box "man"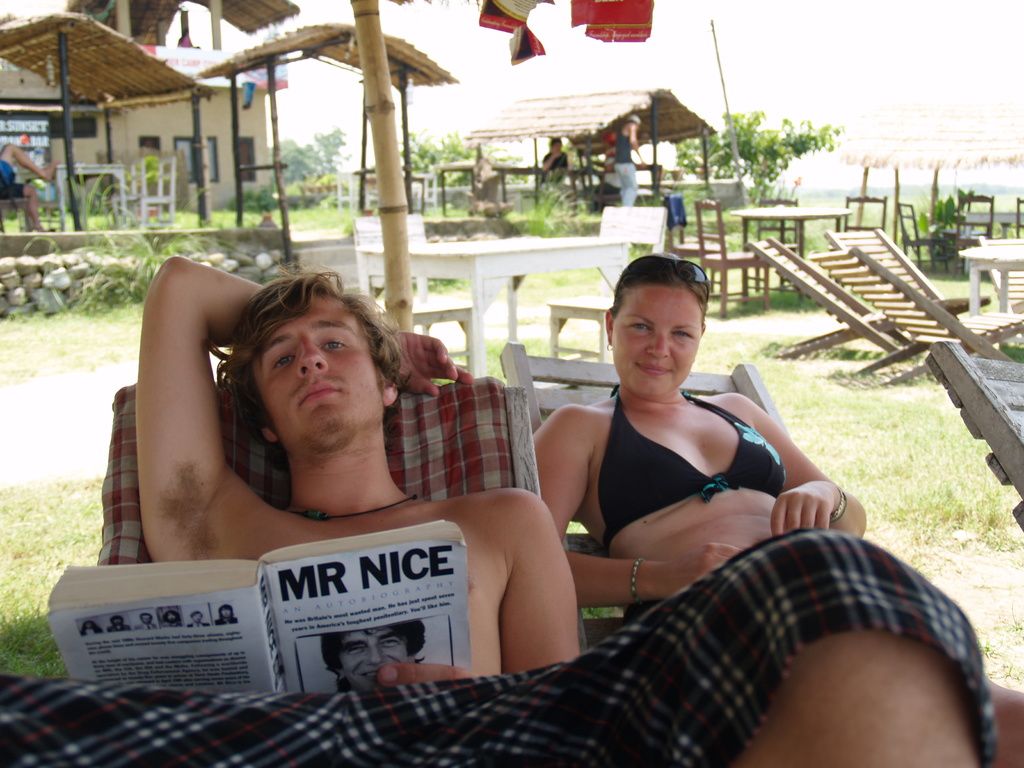
{"left": 136, "top": 611, "right": 159, "bottom": 630}
